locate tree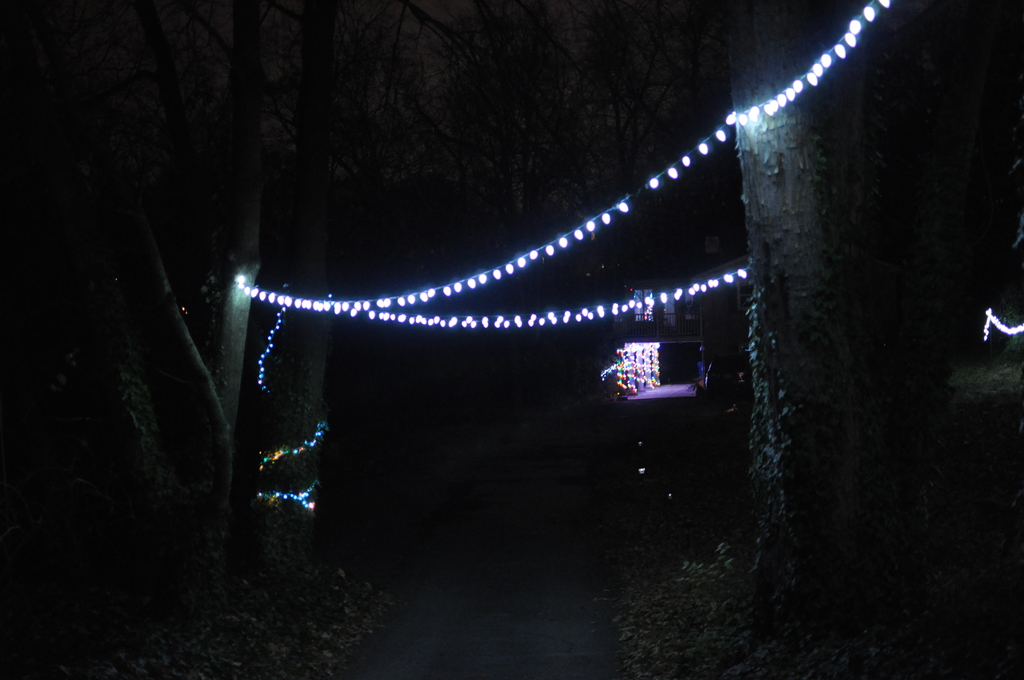
left=42, top=35, right=312, bottom=618
